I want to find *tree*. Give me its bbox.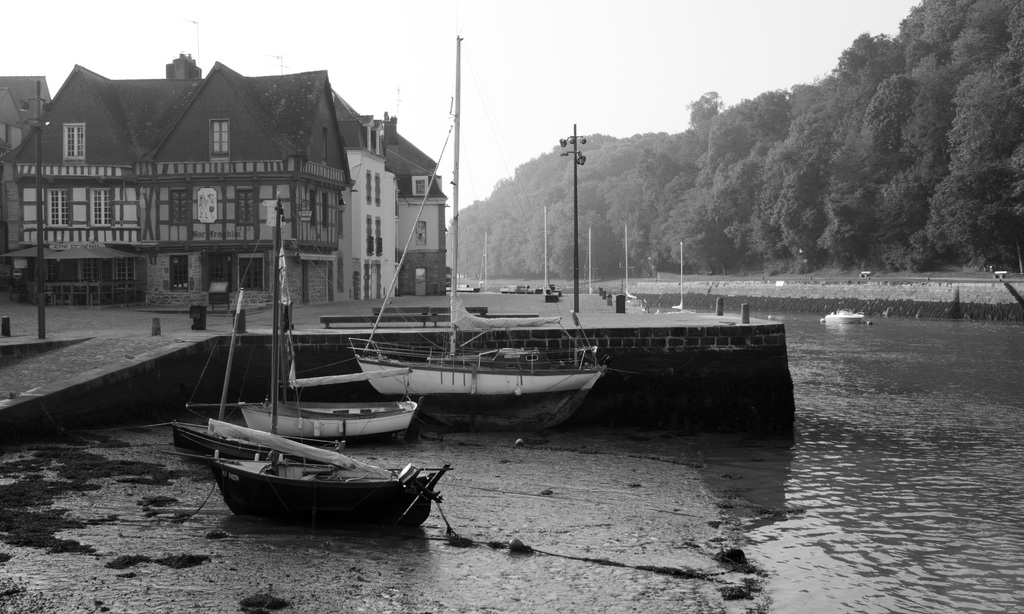
detection(778, 22, 902, 269).
